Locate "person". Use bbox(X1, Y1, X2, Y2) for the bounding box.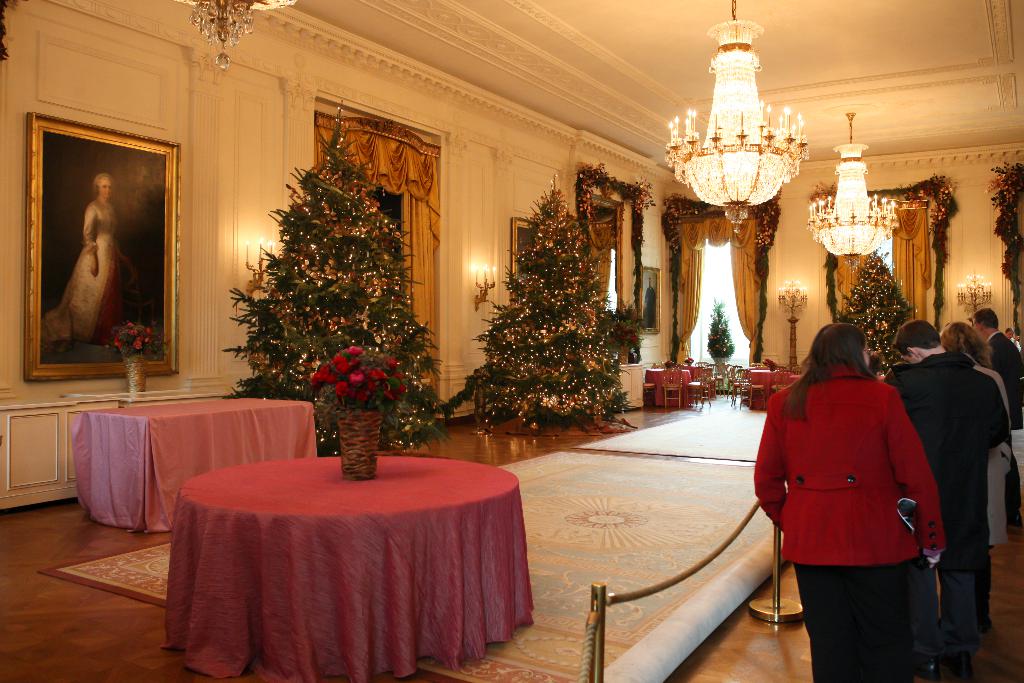
bbox(881, 317, 1011, 654).
